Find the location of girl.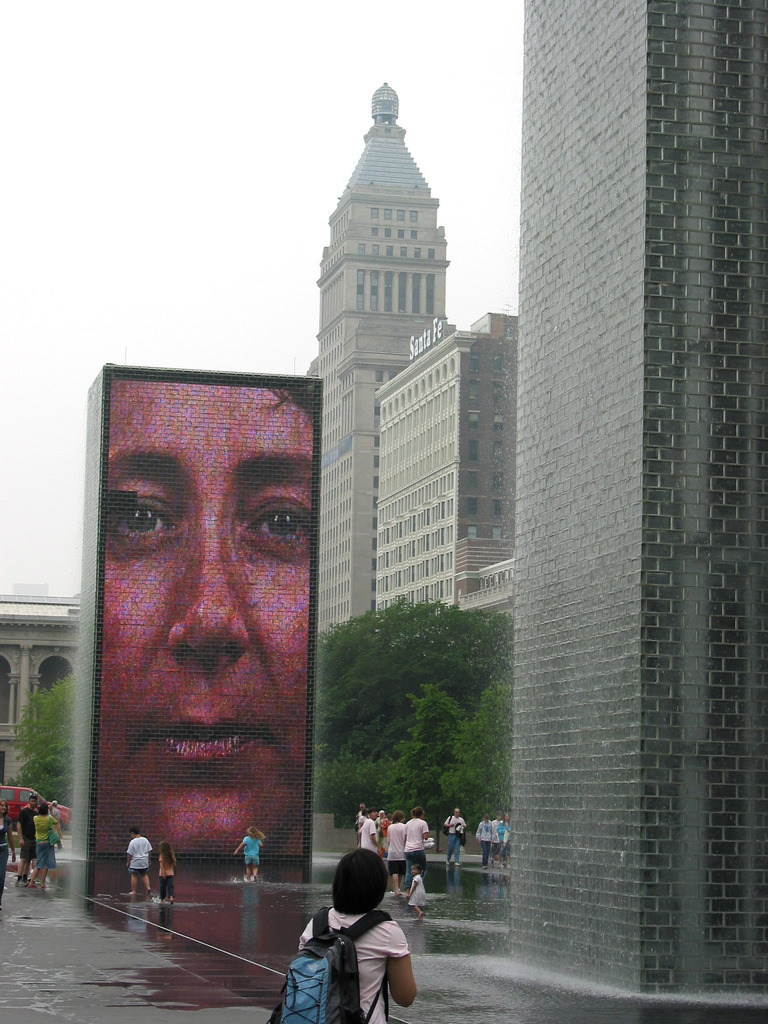
Location: <box>159,842,175,905</box>.
